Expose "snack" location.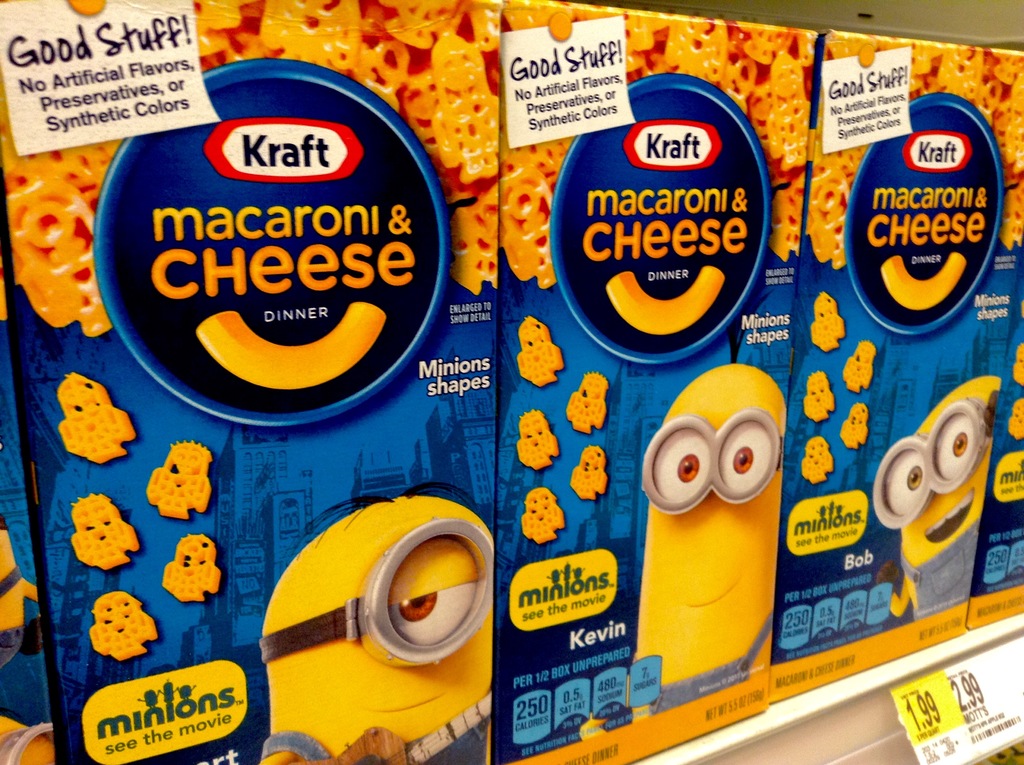
Exposed at (x1=809, y1=29, x2=1023, y2=270).
